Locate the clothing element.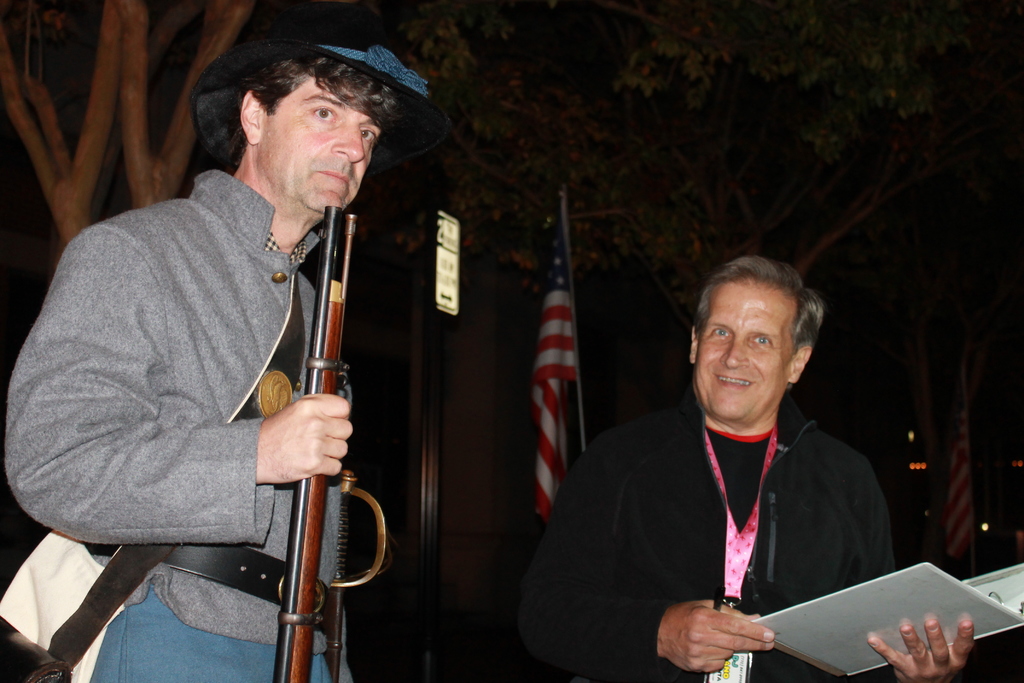
Element bbox: l=33, t=95, r=387, b=671.
